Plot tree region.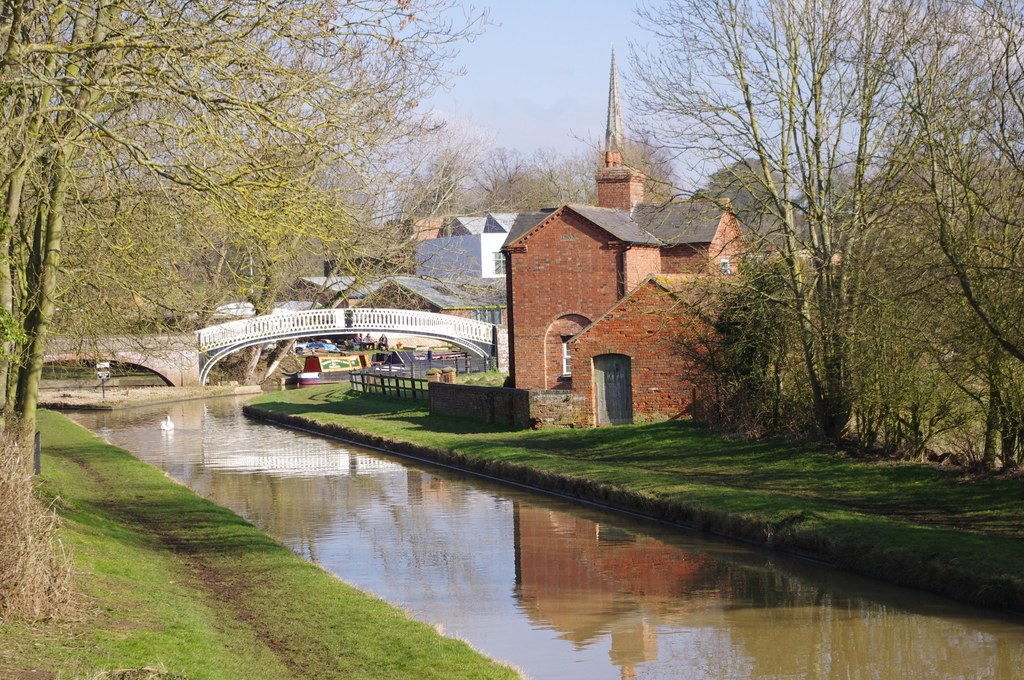
Plotted at 667/20/986/496.
